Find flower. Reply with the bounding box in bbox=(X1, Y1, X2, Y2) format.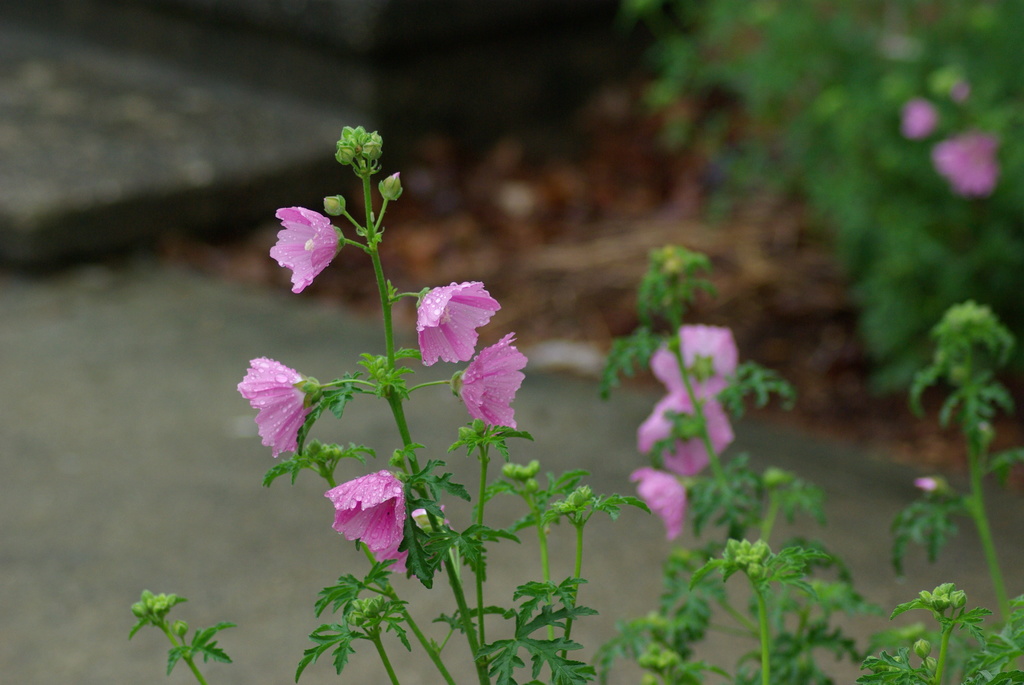
bbox=(930, 130, 996, 192).
